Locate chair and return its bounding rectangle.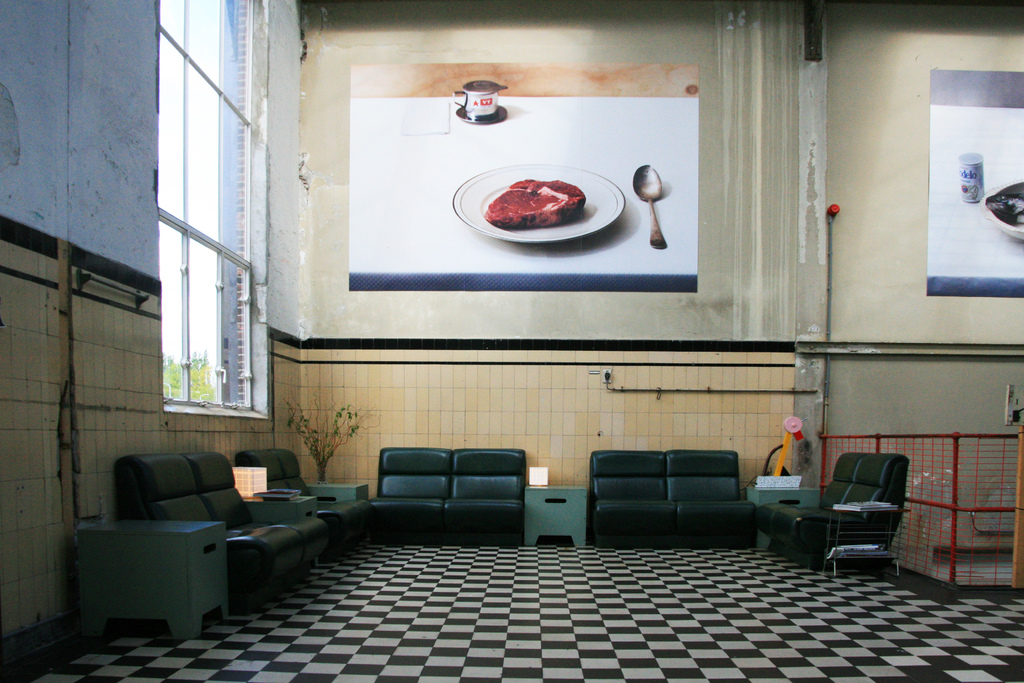
{"x1": 586, "y1": 449, "x2": 675, "y2": 548}.
